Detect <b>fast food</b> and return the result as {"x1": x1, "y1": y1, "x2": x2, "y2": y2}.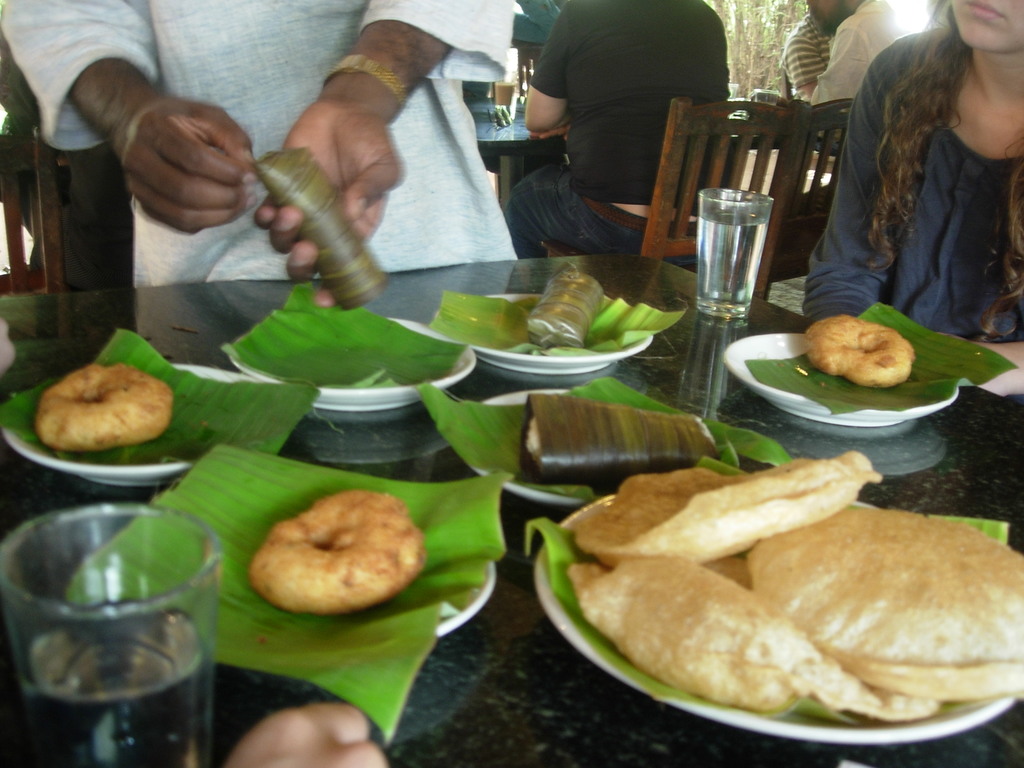
{"x1": 28, "y1": 362, "x2": 175, "y2": 454}.
